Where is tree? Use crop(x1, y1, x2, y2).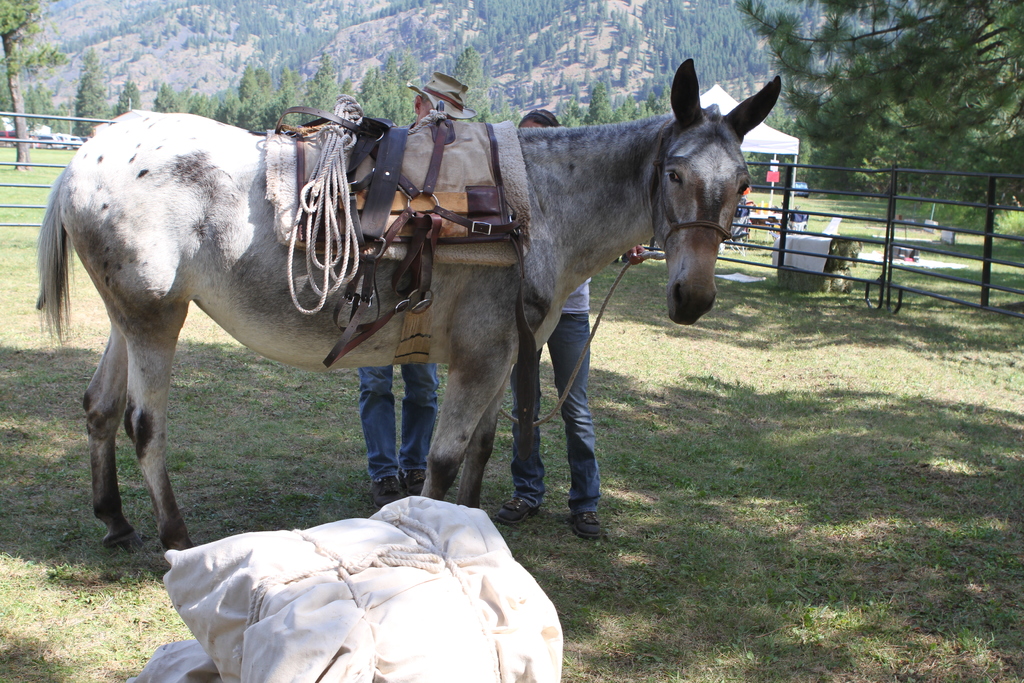
crop(737, 0, 1021, 206).
